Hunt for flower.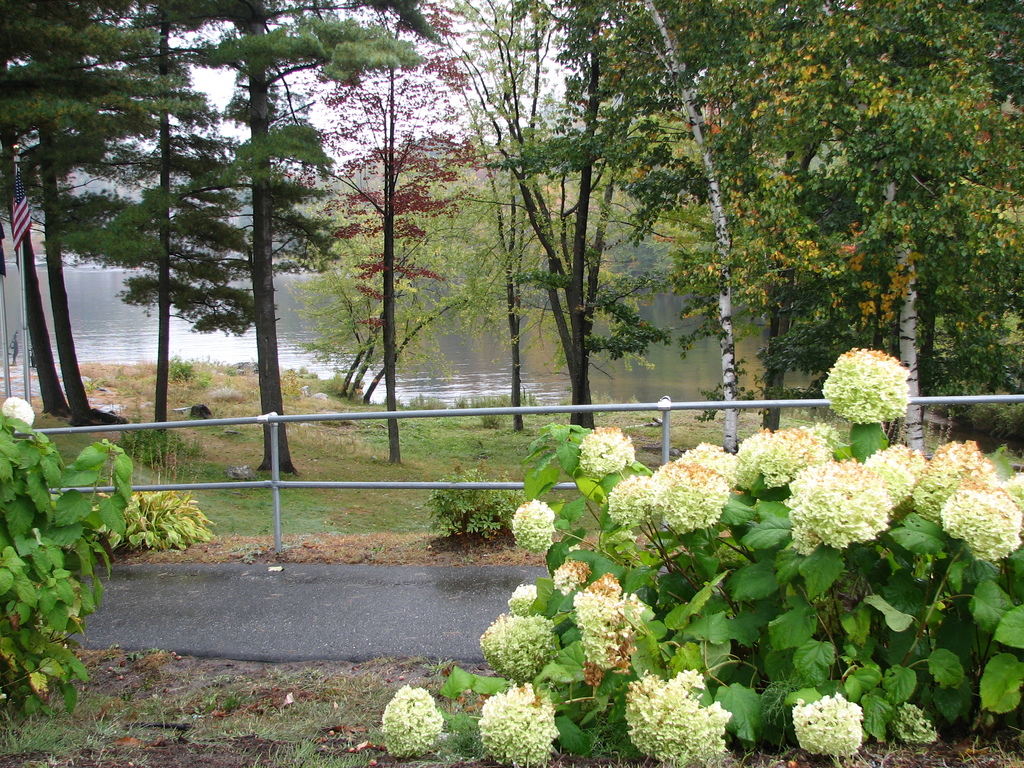
Hunted down at <bbox>823, 344, 914, 425</bbox>.
